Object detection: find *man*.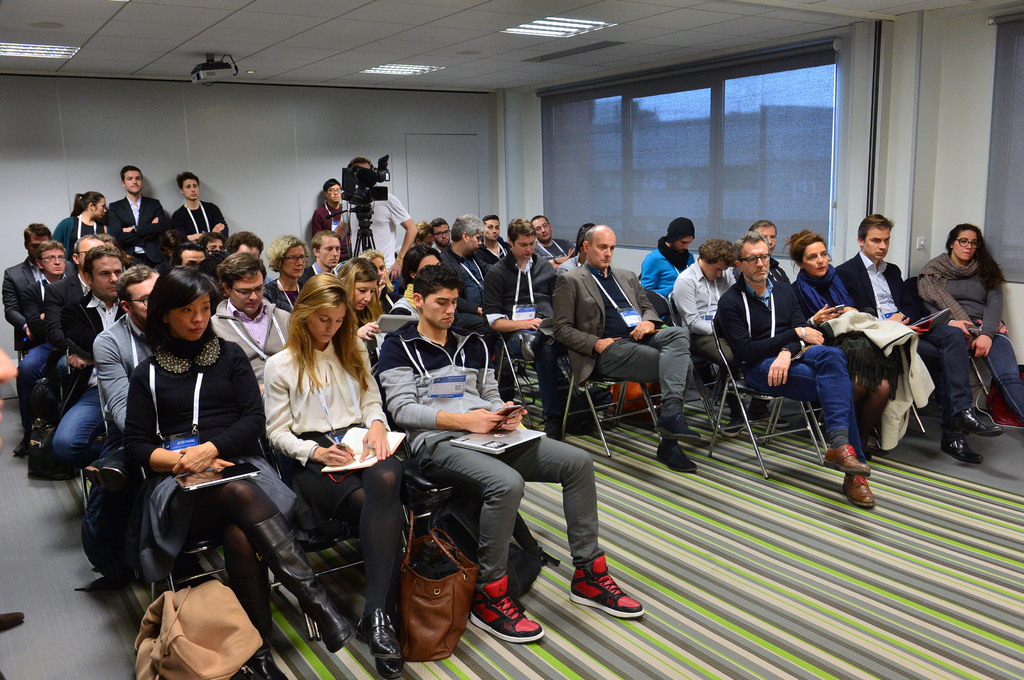
detection(470, 223, 580, 428).
